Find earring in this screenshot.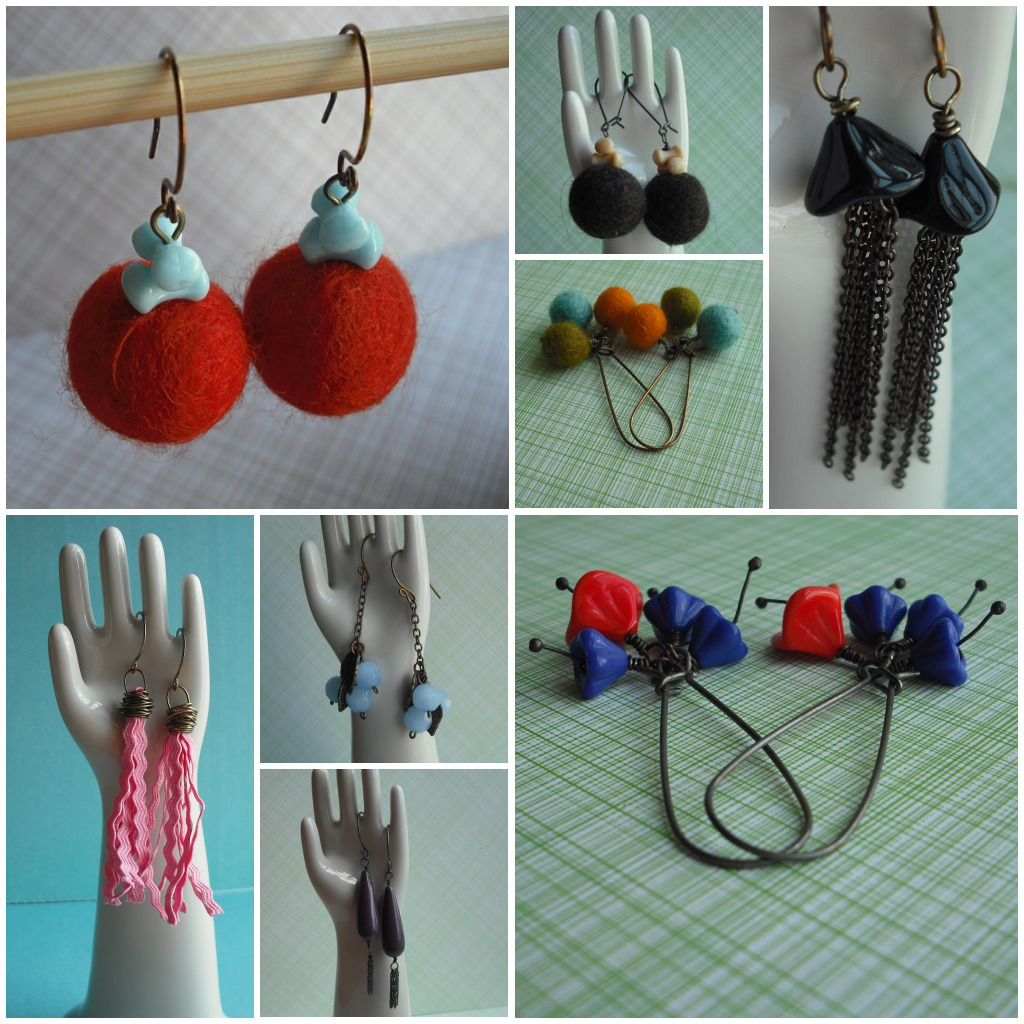
The bounding box for earring is BBox(103, 611, 165, 917).
